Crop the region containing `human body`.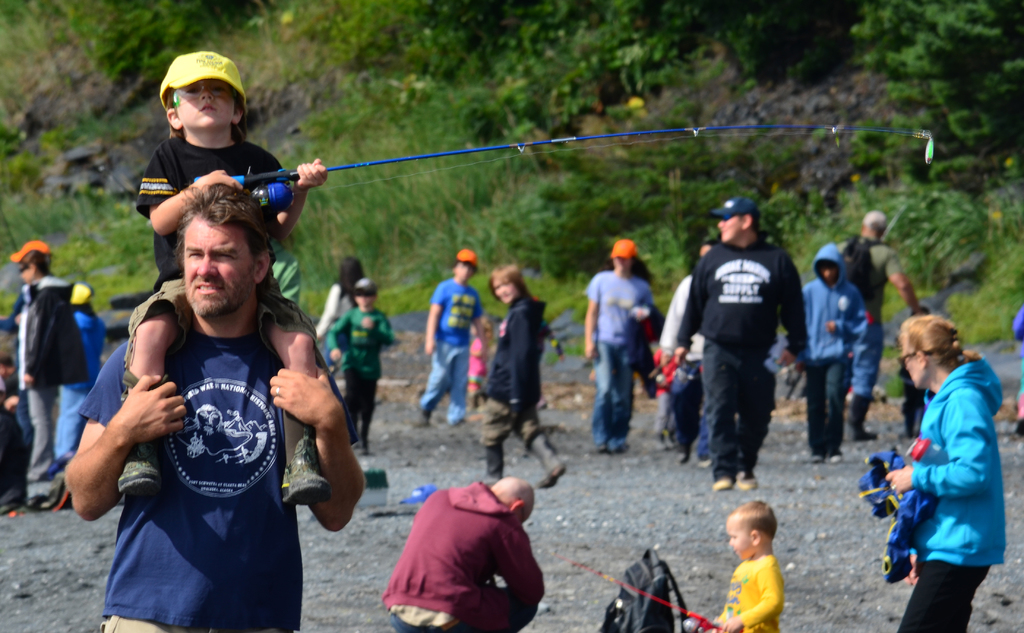
Crop region: pyautogui.locateOnScreen(118, 50, 333, 506).
